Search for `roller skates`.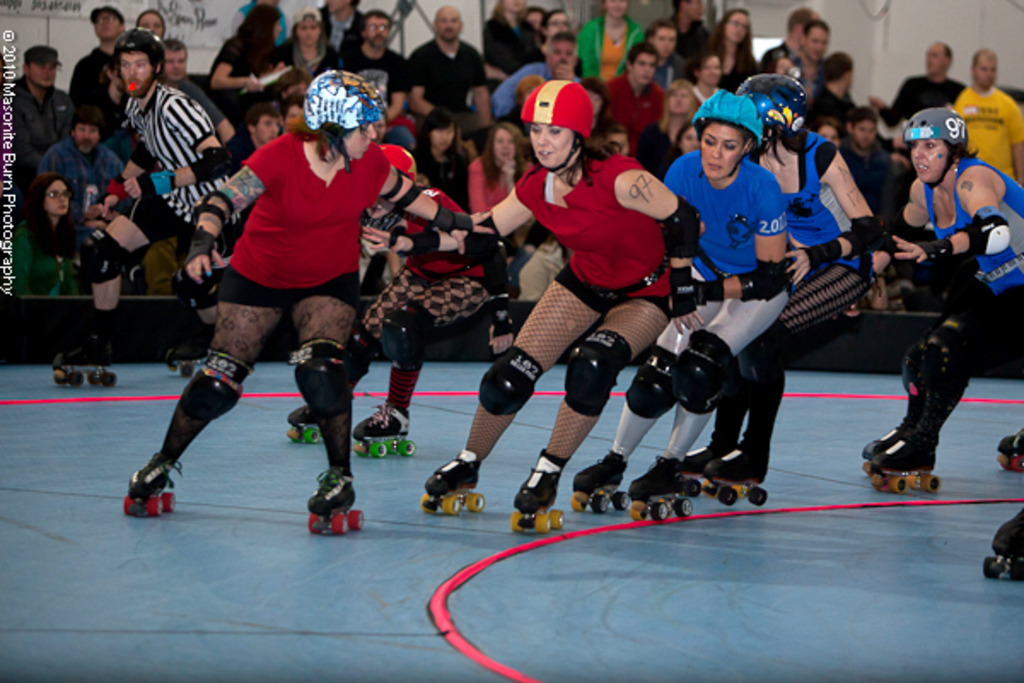
Found at x1=678, y1=439, x2=722, y2=492.
